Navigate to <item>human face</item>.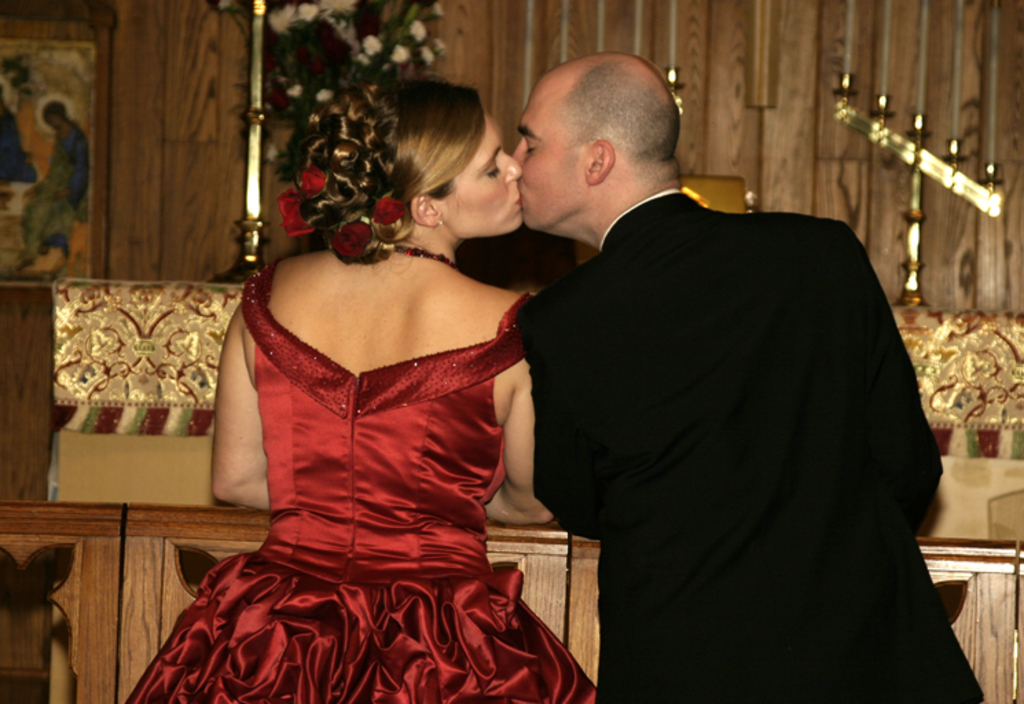
Navigation target: [x1=430, y1=110, x2=518, y2=242].
